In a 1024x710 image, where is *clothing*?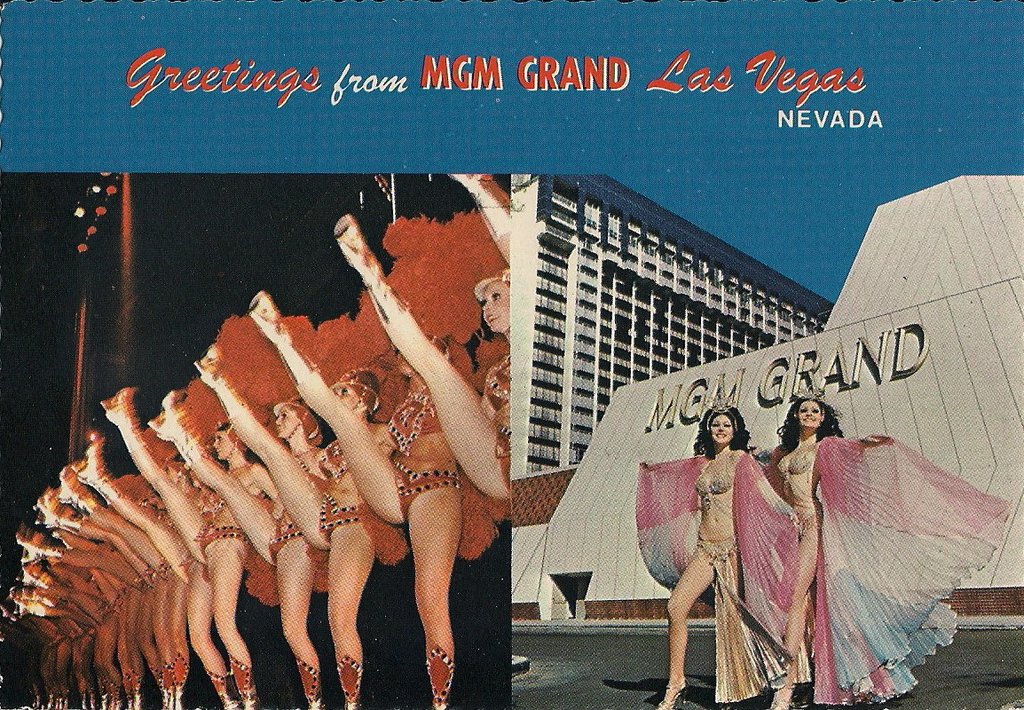
left=597, top=386, right=871, bottom=709.
